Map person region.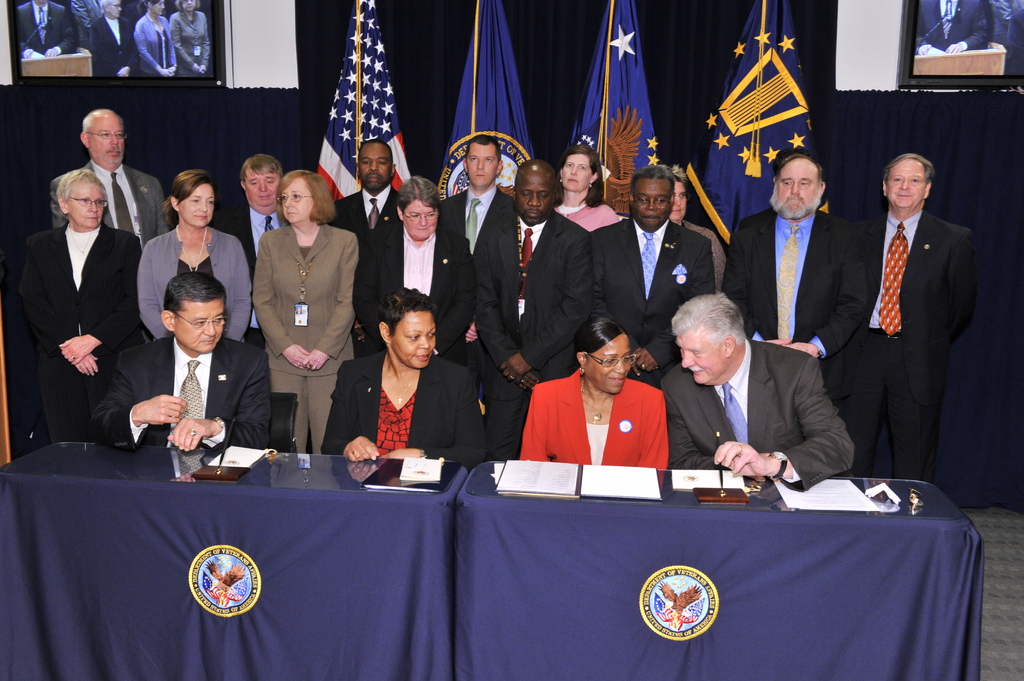
Mapped to 247:143:346:481.
